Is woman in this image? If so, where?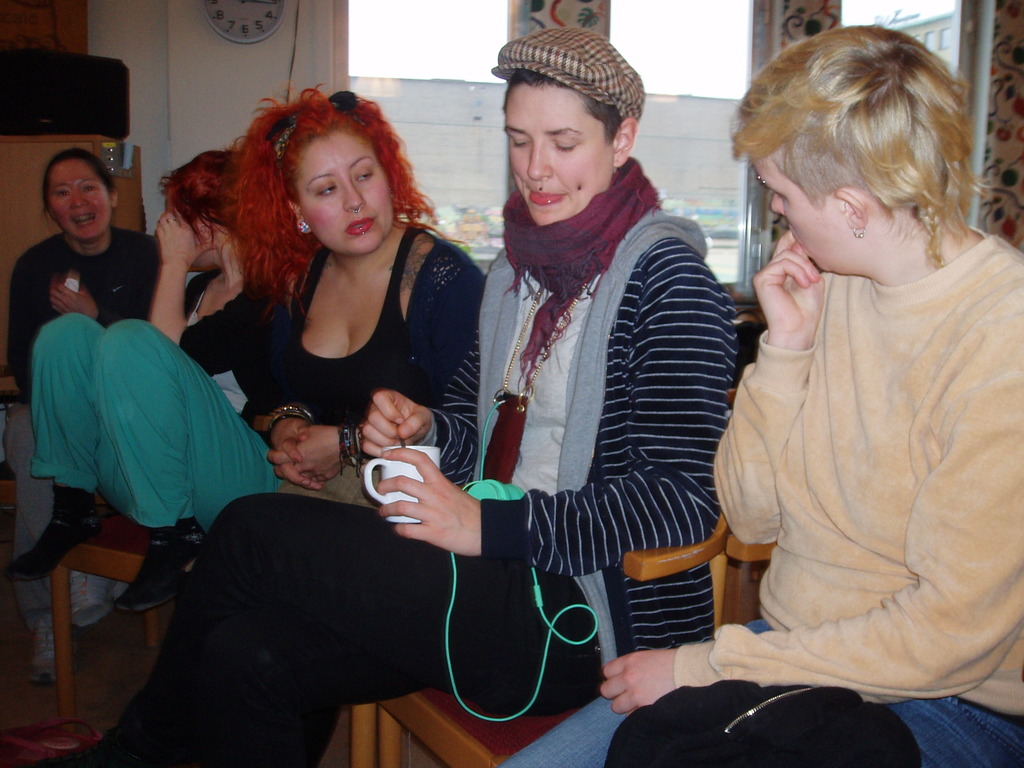
Yes, at 245,86,486,508.
